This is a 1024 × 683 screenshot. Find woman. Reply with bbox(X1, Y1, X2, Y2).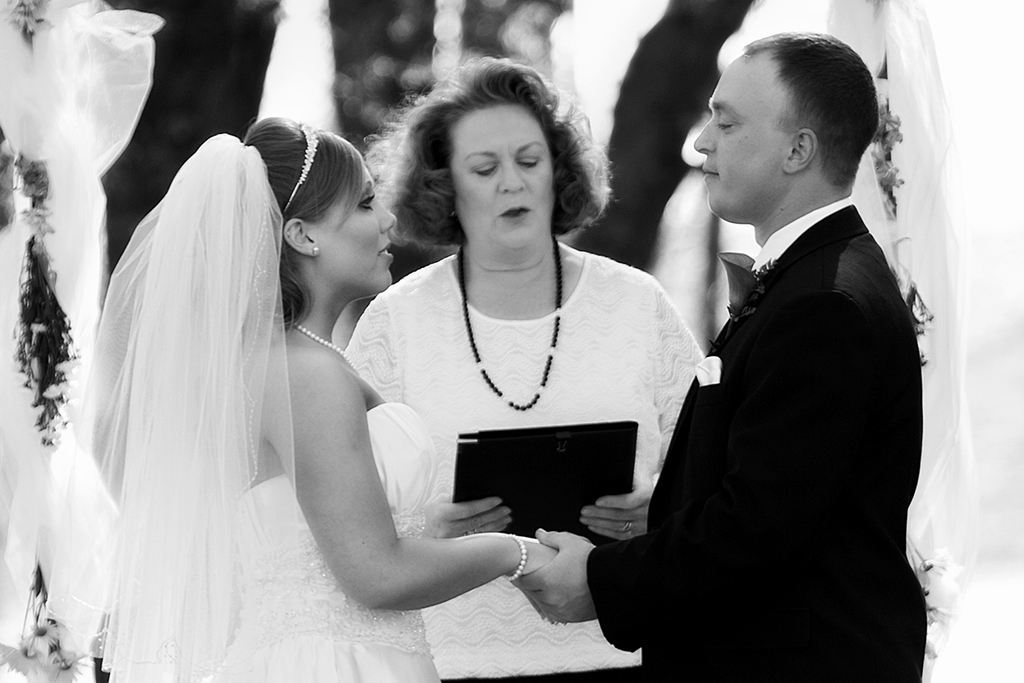
bbox(340, 55, 703, 672).
